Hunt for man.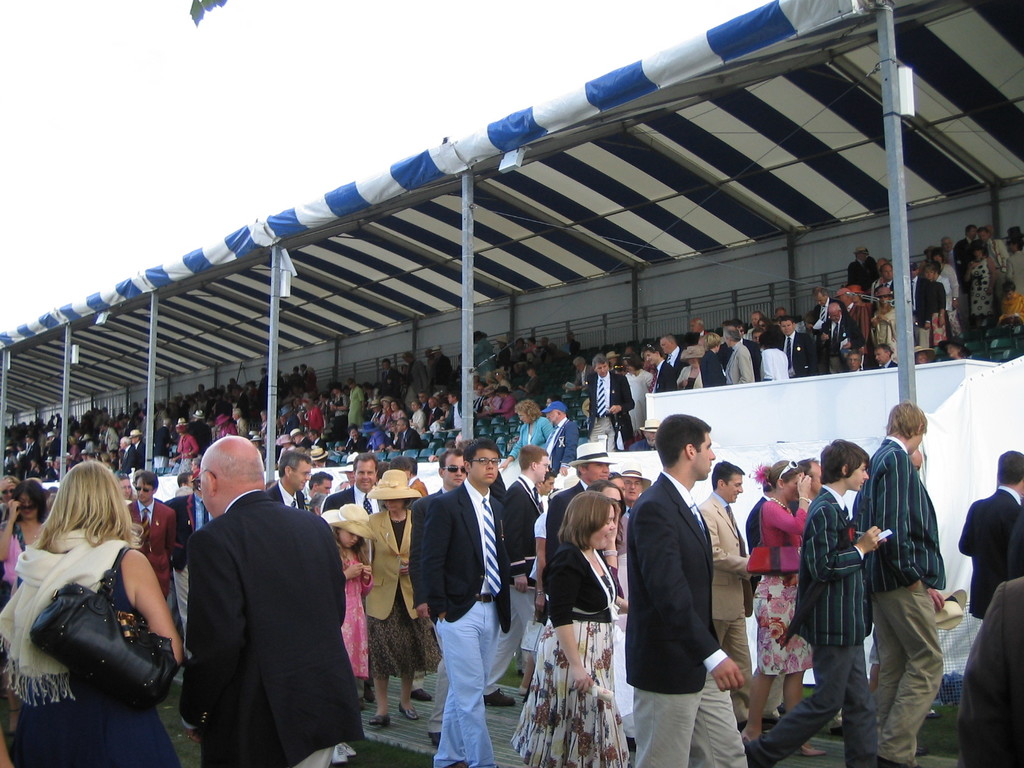
Hunted down at {"x1": 779, "y1": 315, "x2": 816, "y2": 374}.
